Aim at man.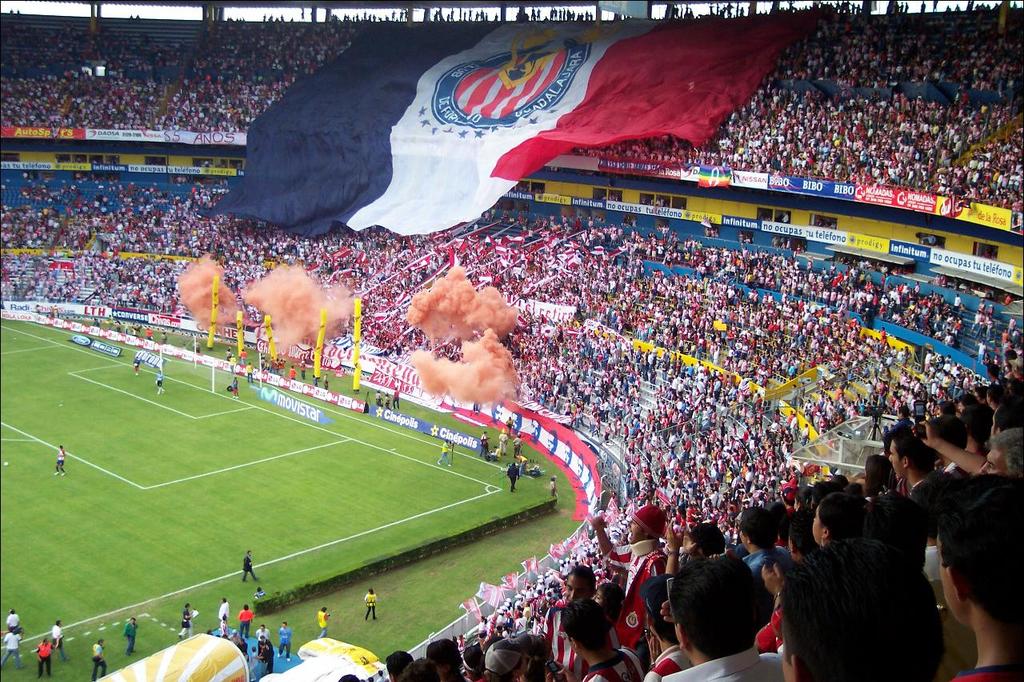
Aimed at x1=496, y1=431, x2=509, y2=455.
